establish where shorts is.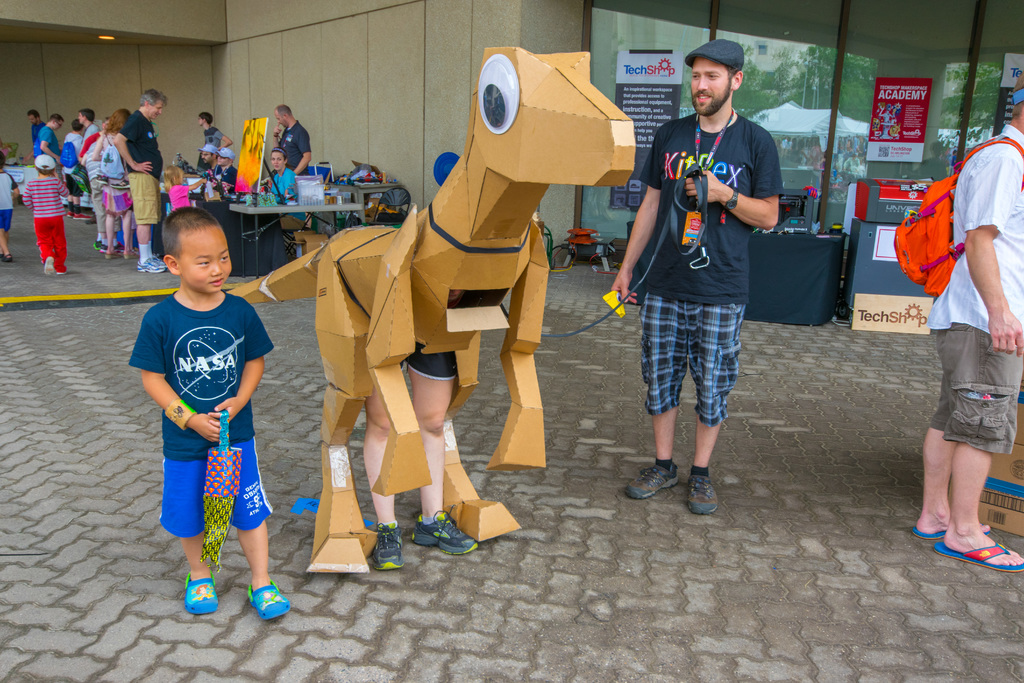
Established at bbox(125, 172, 163, 220).
